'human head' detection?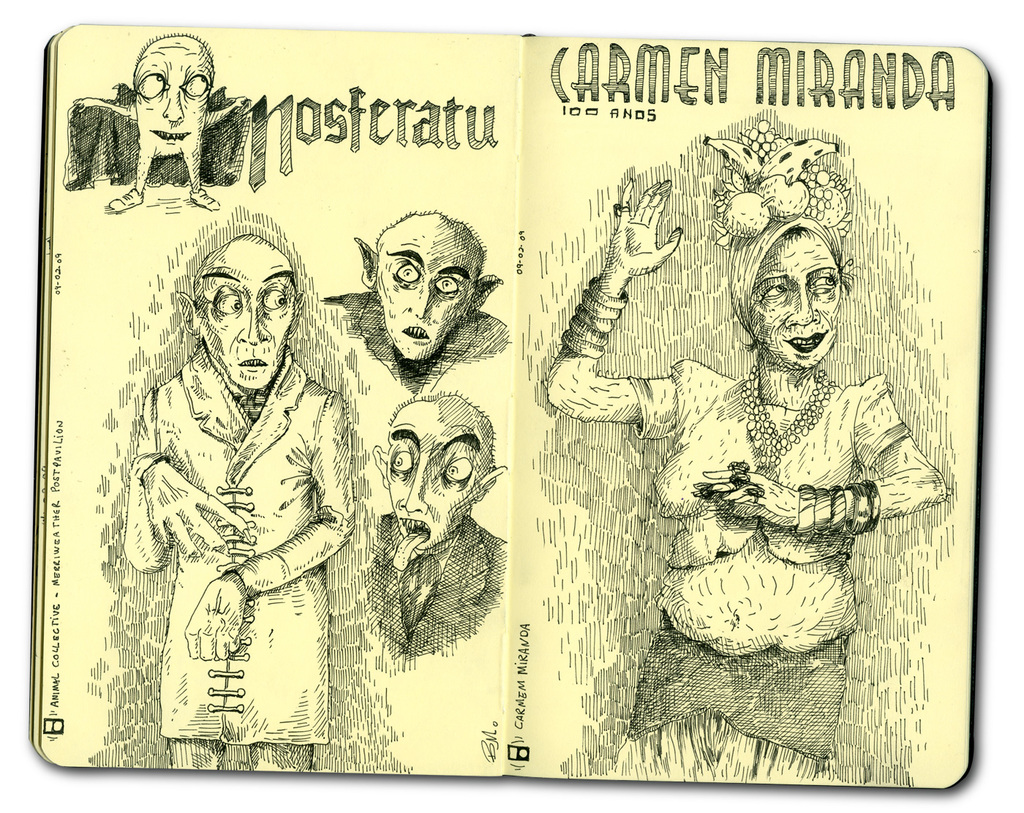
<box>128,31,214,157</box>
